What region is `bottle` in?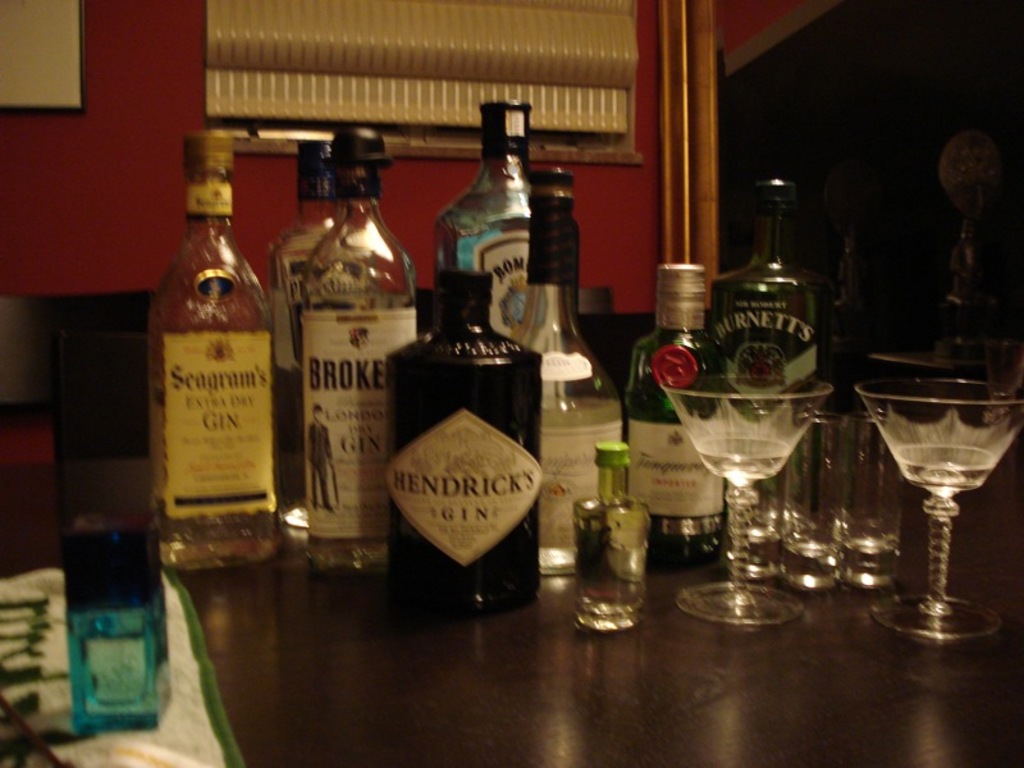
pyautogui.locateOnScreen(710, 174, 828, 433).
